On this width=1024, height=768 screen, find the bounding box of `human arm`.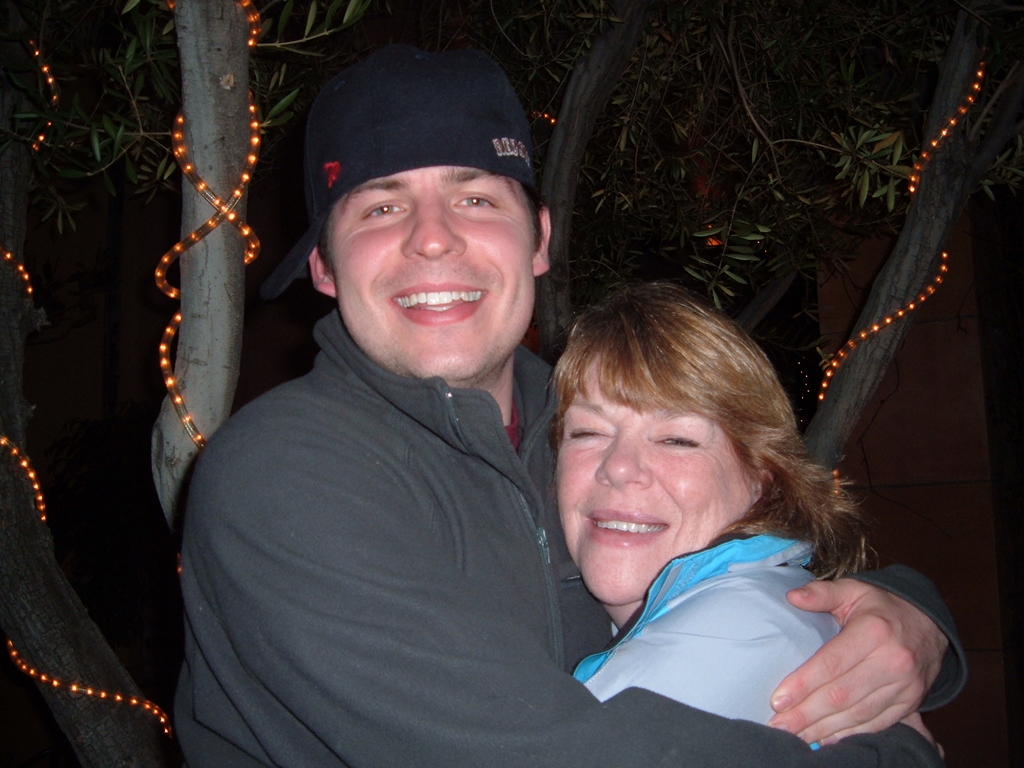
Bounding box: 760, 563, 951, 761.
